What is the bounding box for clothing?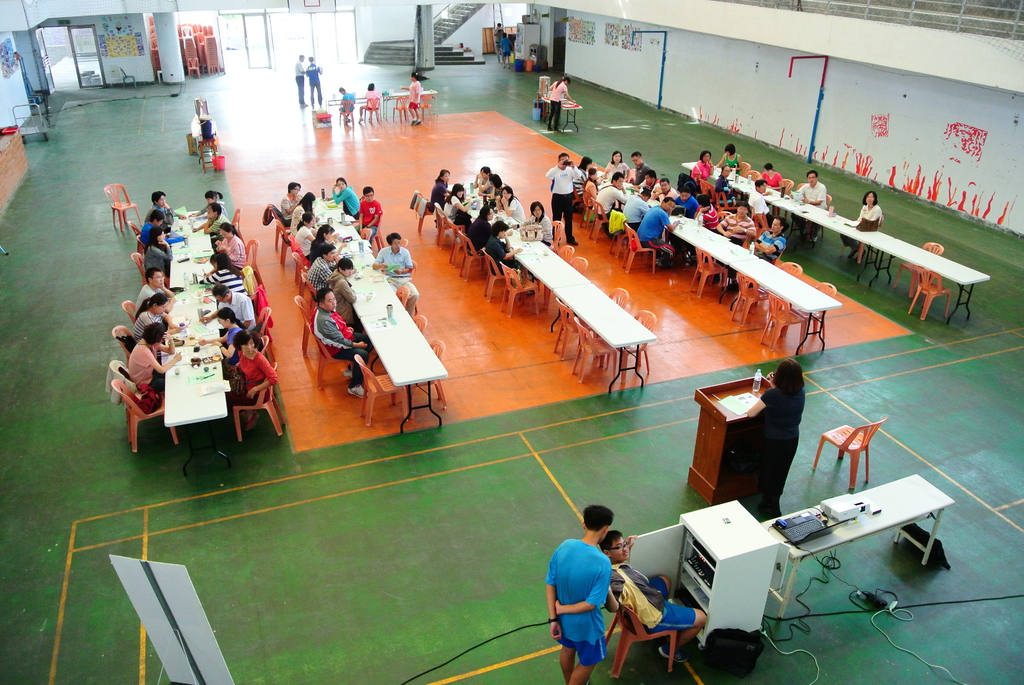
<box>725,153,741,174</box>.
